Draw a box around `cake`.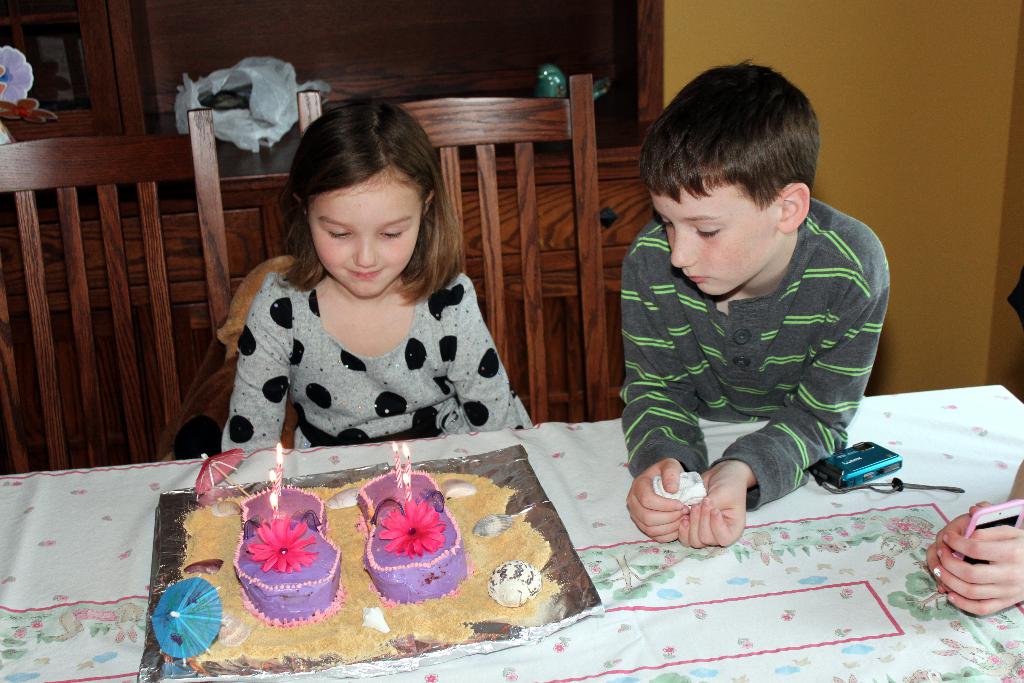
pyautogui.locateOnScreen(229, 483, 345, 629).
